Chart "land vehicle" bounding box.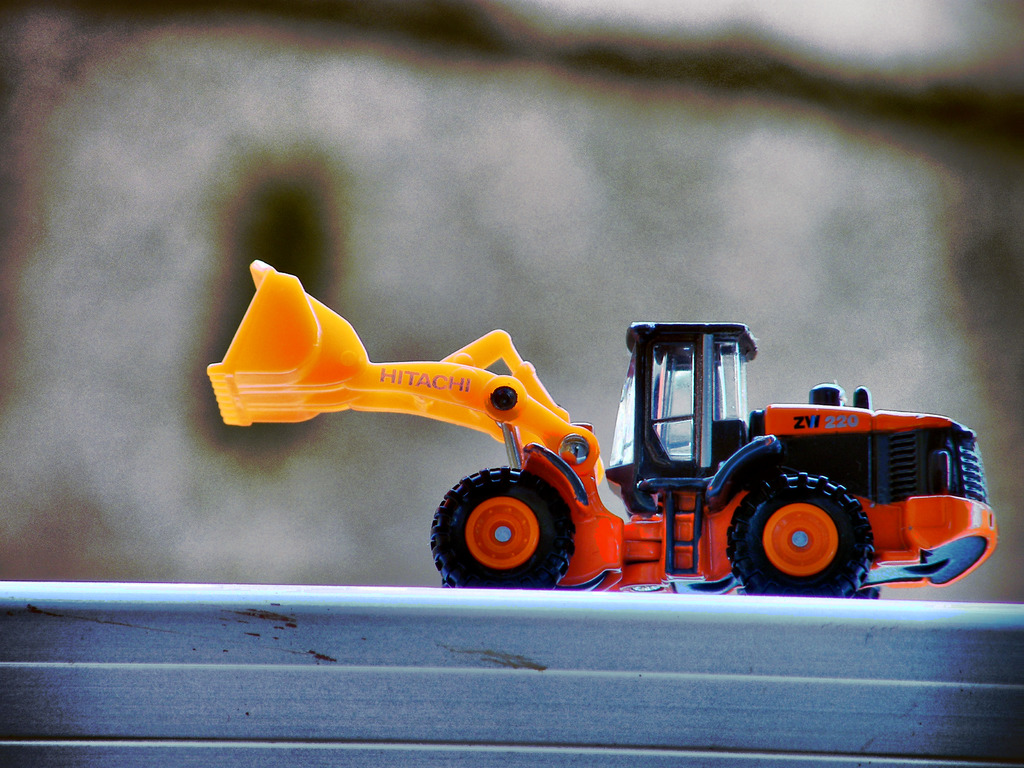
Charted: x1=210, y1=280, x2=988, y2=594.
